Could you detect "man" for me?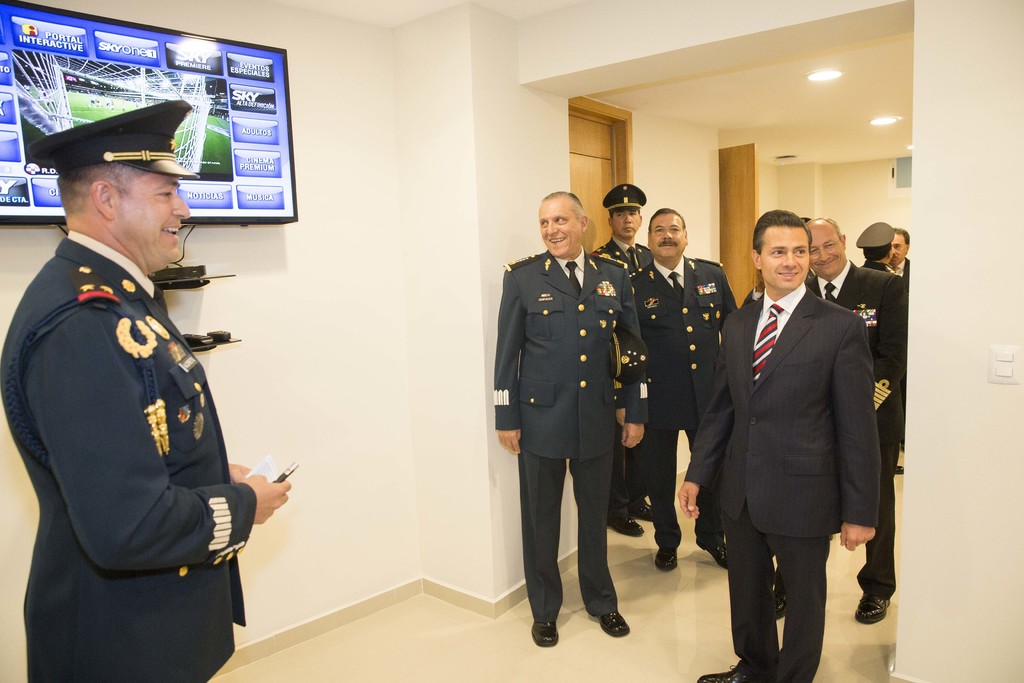
Detection result: <region>4, 90, 282, 682</region>.
